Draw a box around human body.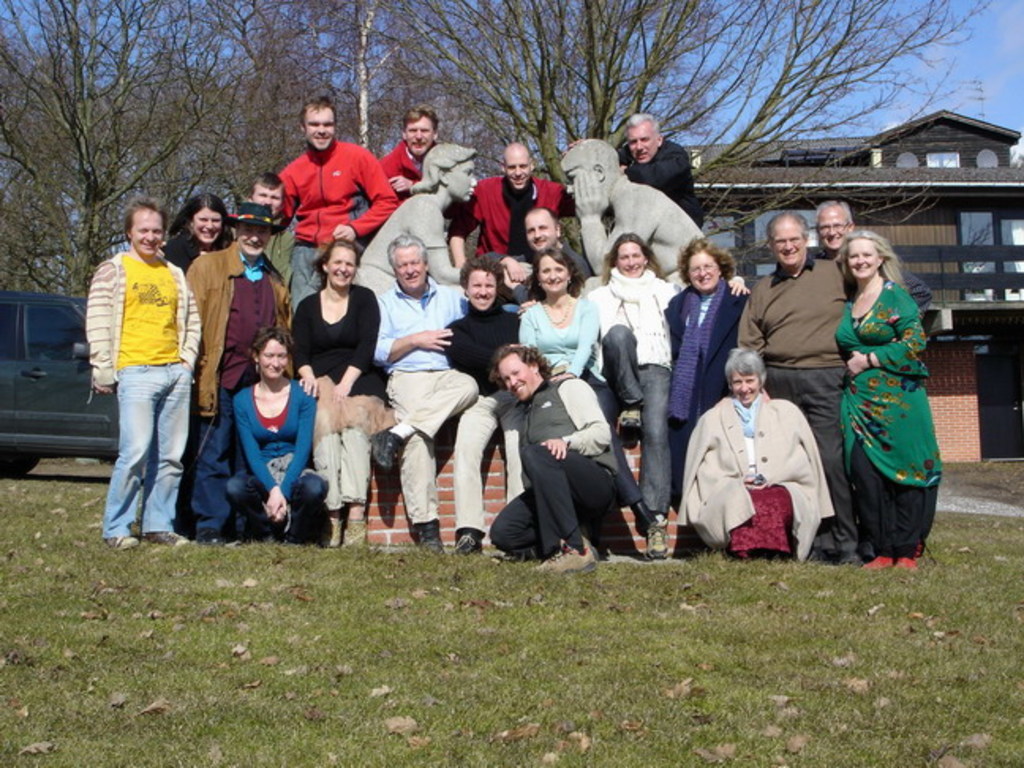
crop(618, 104, 702, 228).
